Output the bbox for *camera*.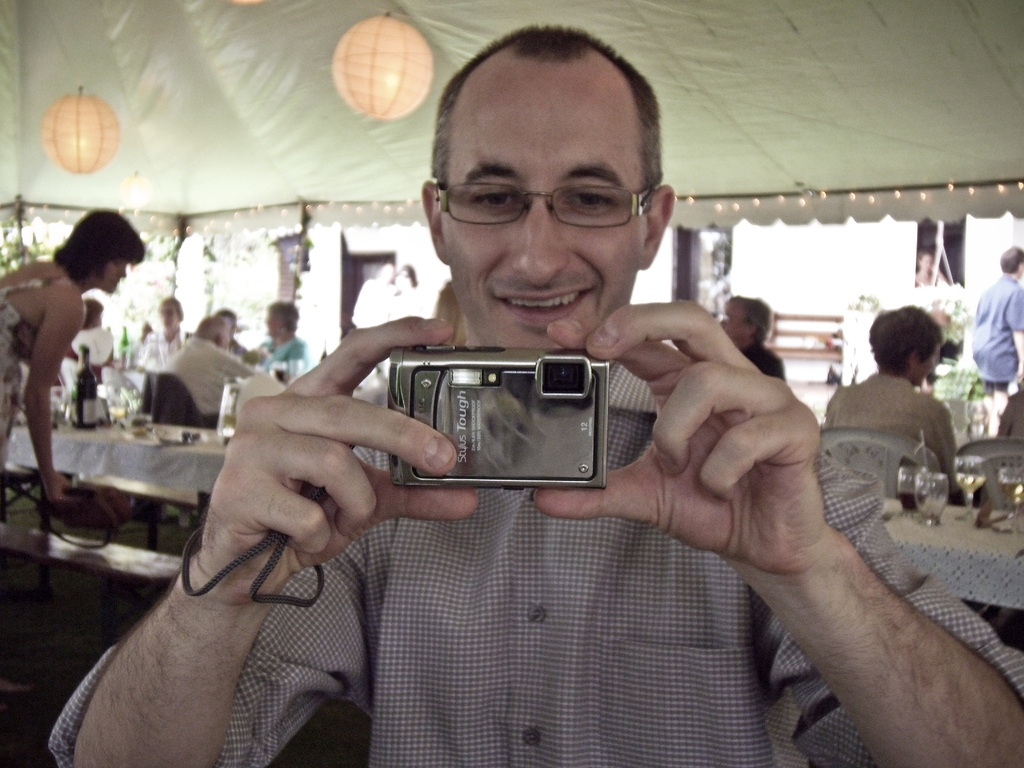
l=372, t=335, r=585, b=487.
